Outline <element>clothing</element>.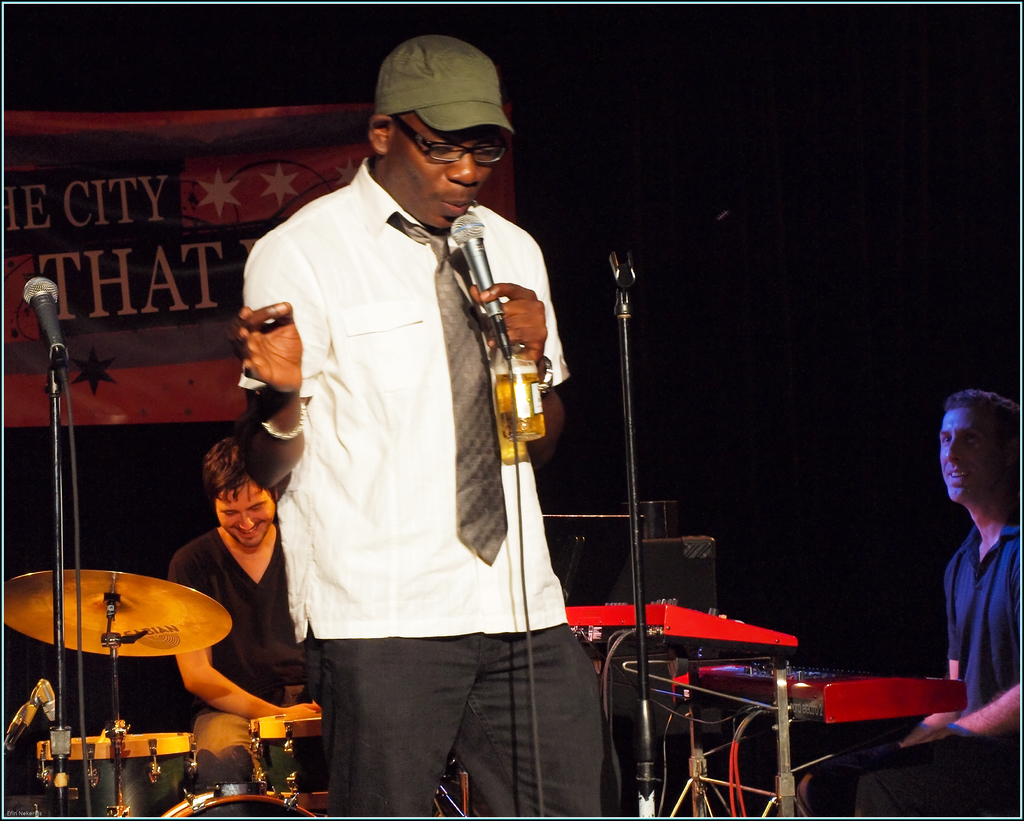
Outline: box=[219, 115, 586, 773].
